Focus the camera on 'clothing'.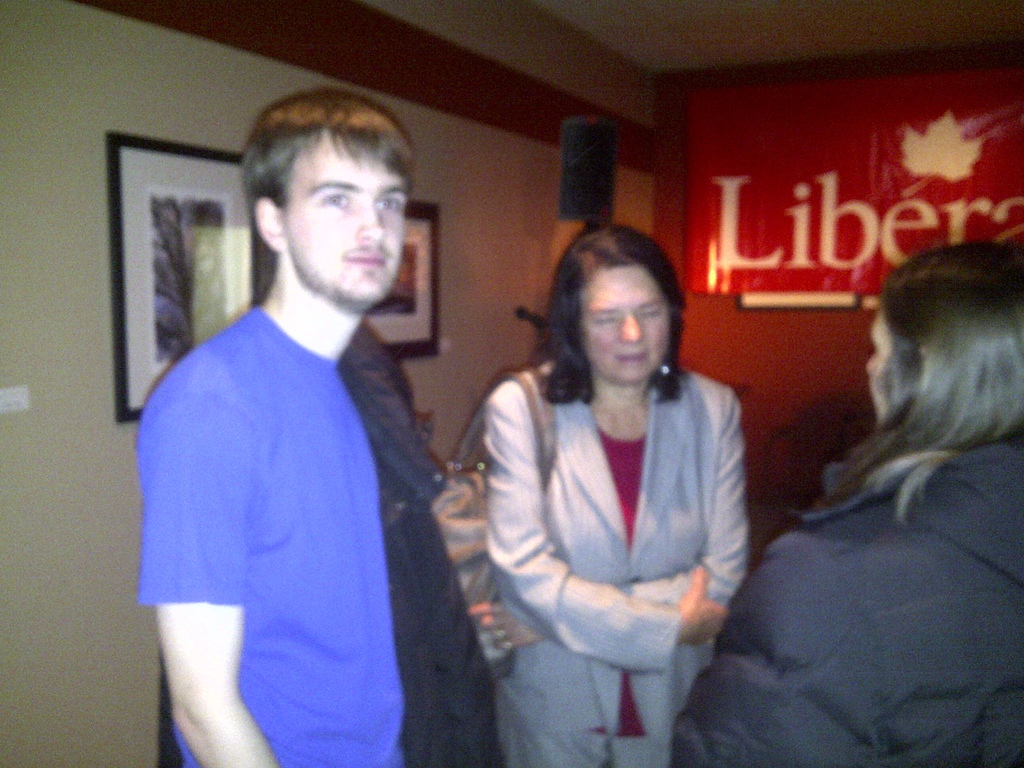
Focus region: [138,236,478,767].
